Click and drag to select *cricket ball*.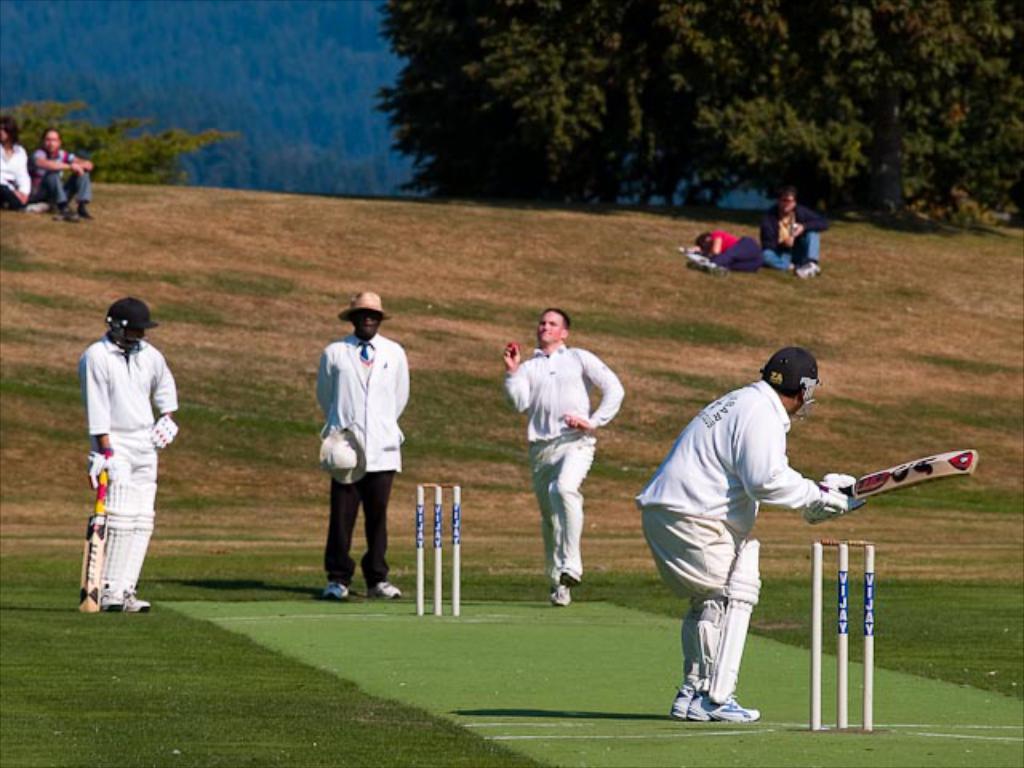
Selection: x1=507 y1=341 x2=522 y2=355.
